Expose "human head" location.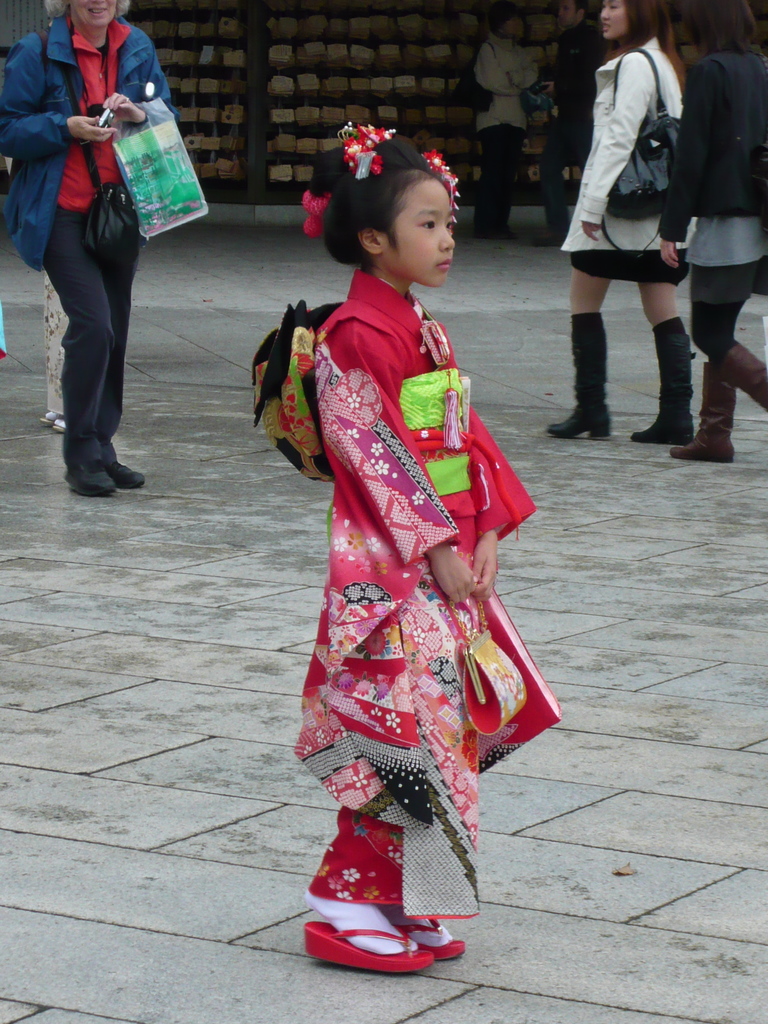
Exposed at detection(598, 0, 647, 45).
